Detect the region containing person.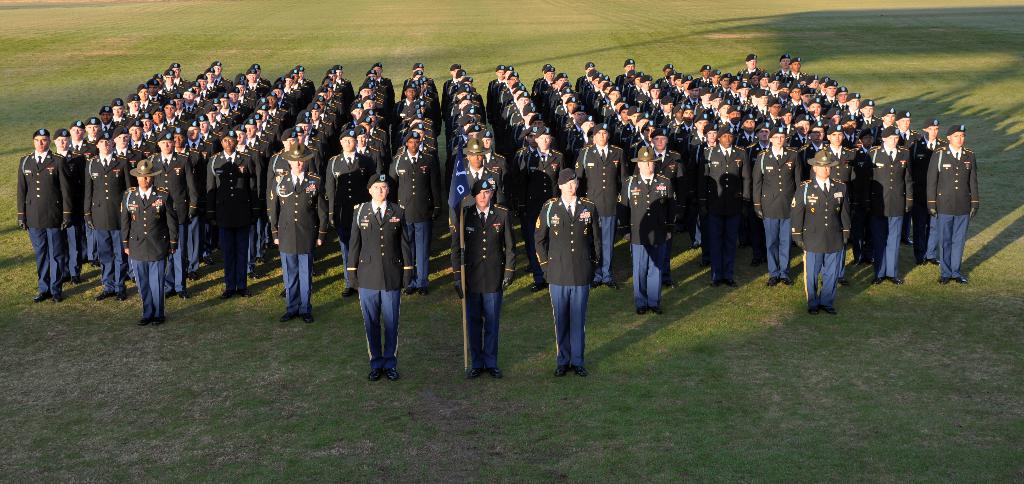
209 122 260 296.
